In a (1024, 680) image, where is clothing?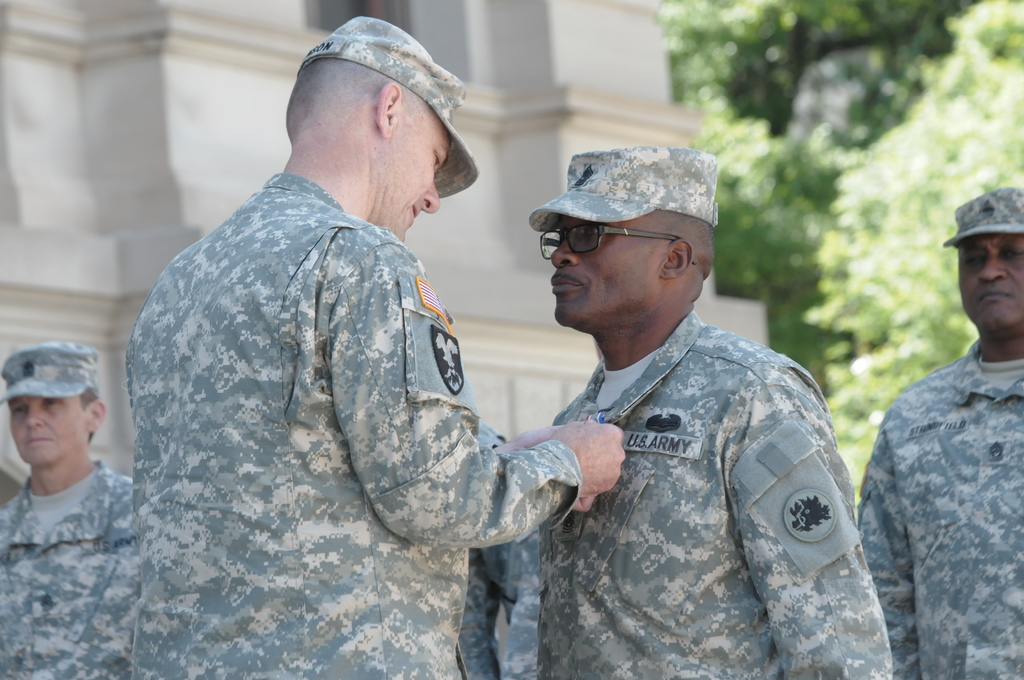
[left=0, top=450, right=138, bottom=679].
